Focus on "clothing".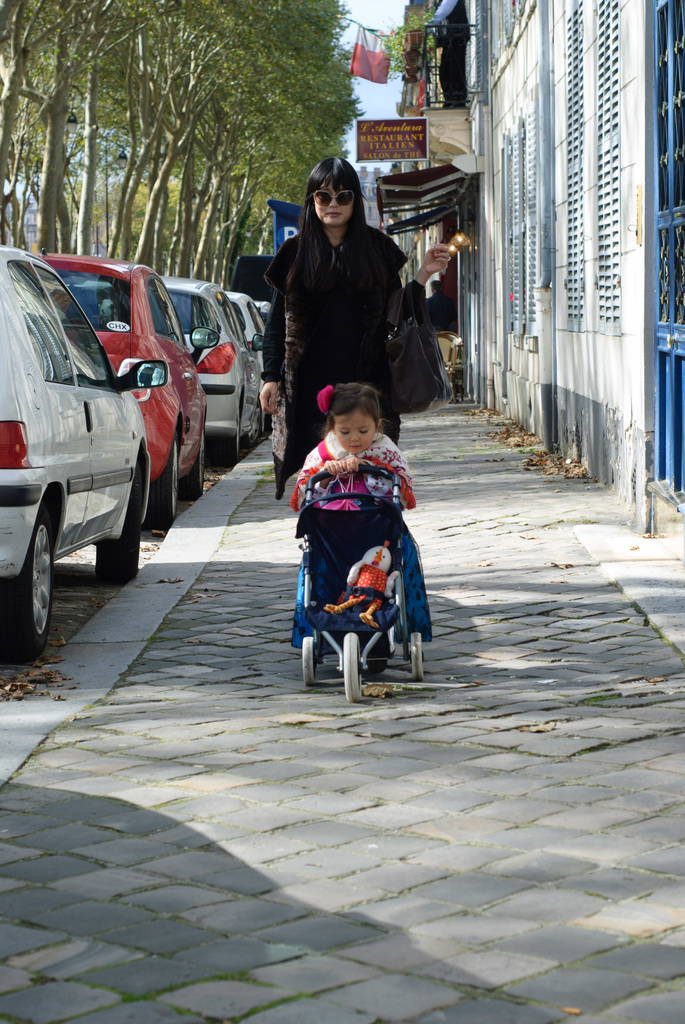
Focused at (250, 207, 407, 422).
